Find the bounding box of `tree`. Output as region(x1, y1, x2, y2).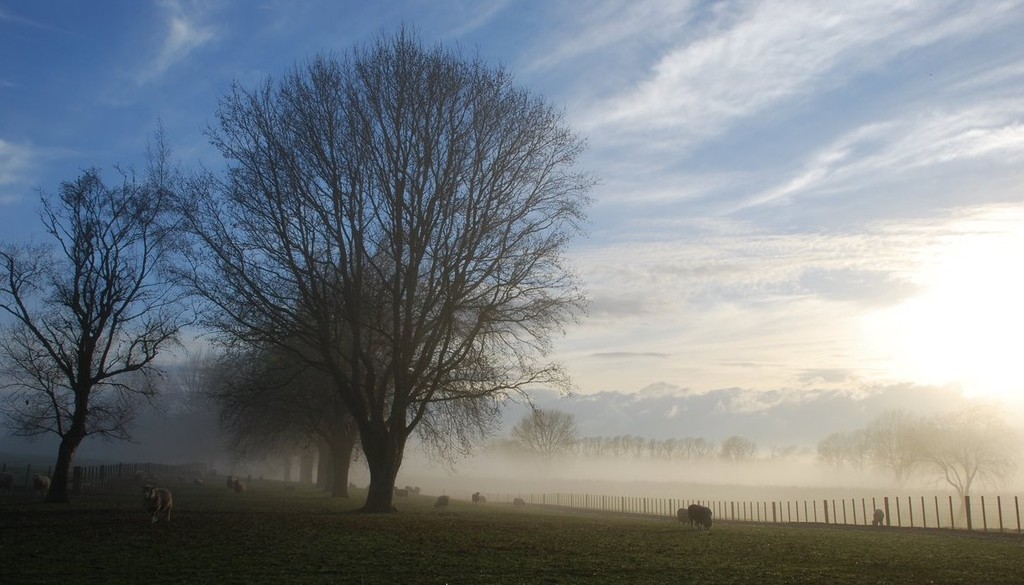
region(254, 216, 512, 506).
